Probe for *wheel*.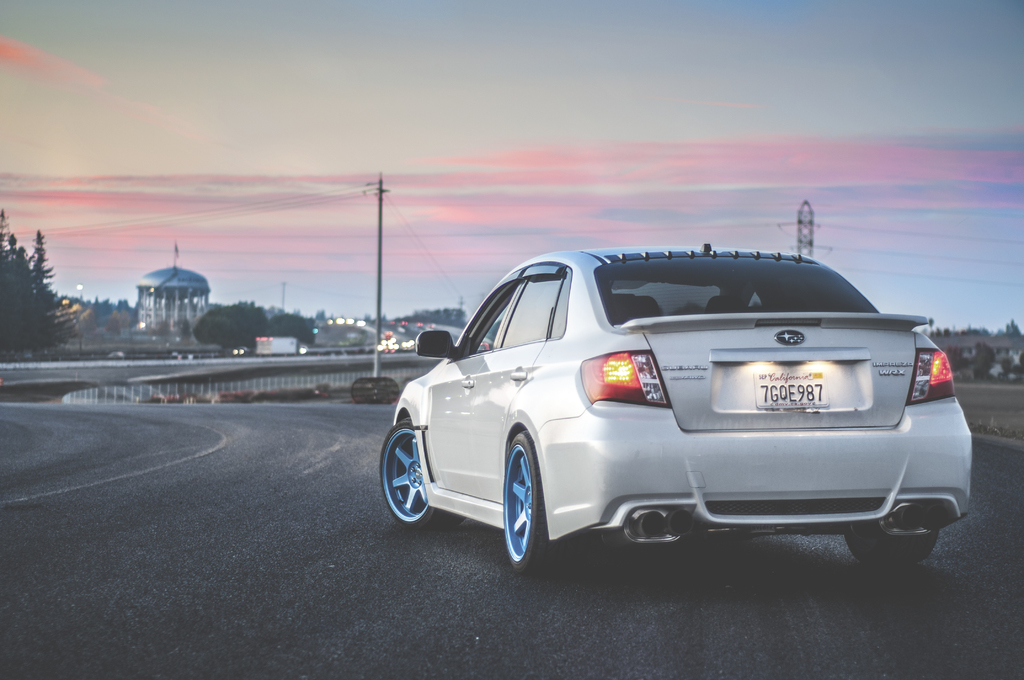
Probe result: BBox(502, 427, 557, 571).
